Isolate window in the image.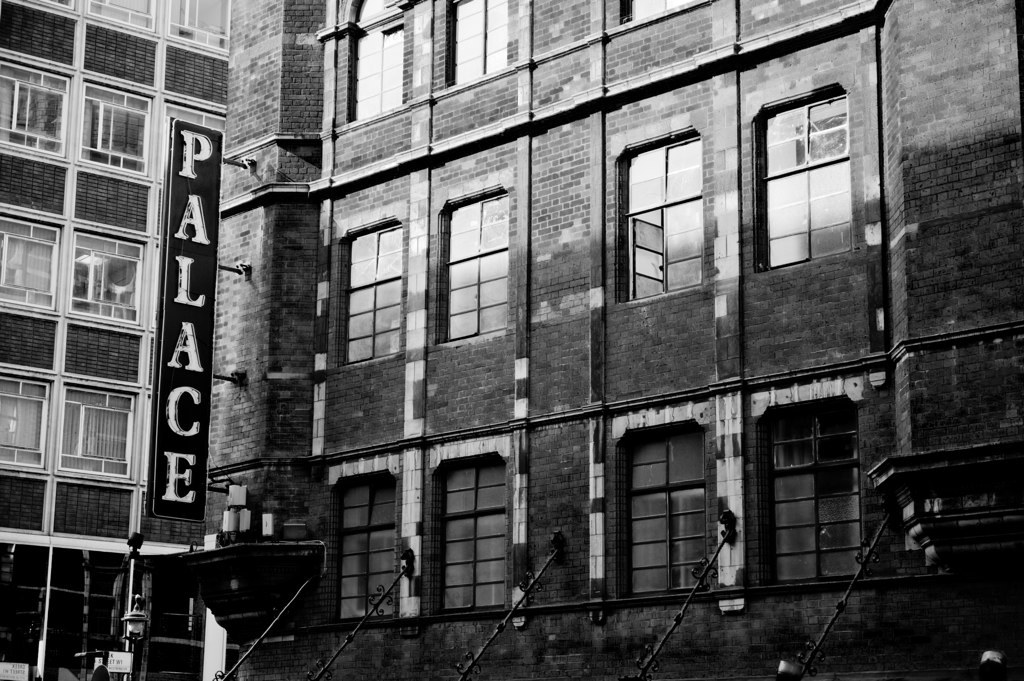
Isolated region: {"x1": 752, "y1": 84, "x2": 856, "y2": 268}.
